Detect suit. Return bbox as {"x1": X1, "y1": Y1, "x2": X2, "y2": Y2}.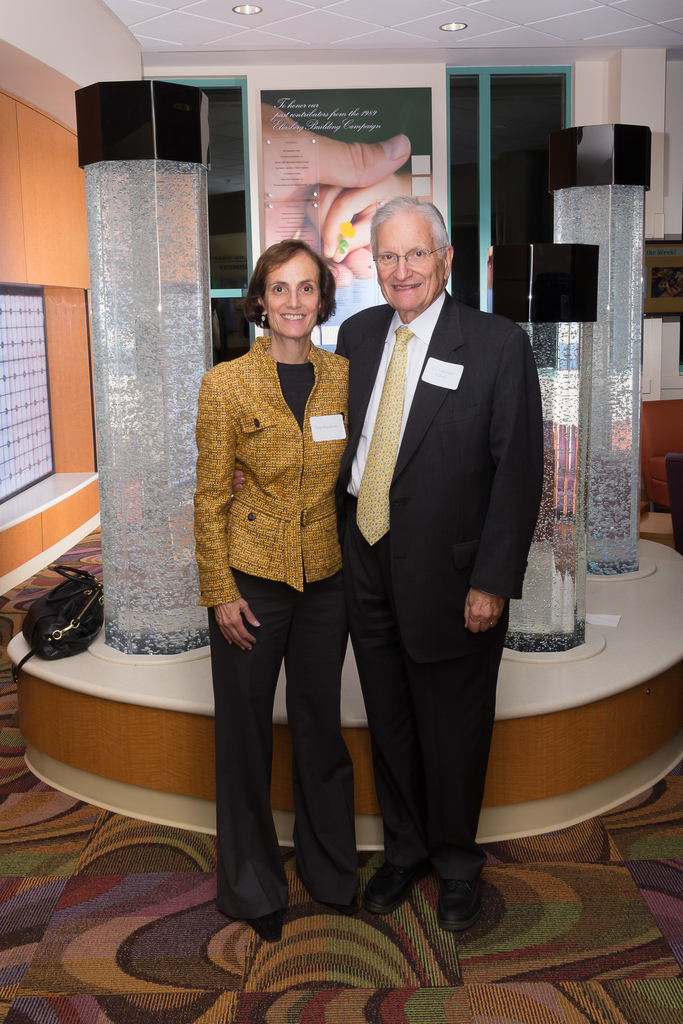
{"x1": 333, "y1": 184, "x2": 541, "y2": 939}.
